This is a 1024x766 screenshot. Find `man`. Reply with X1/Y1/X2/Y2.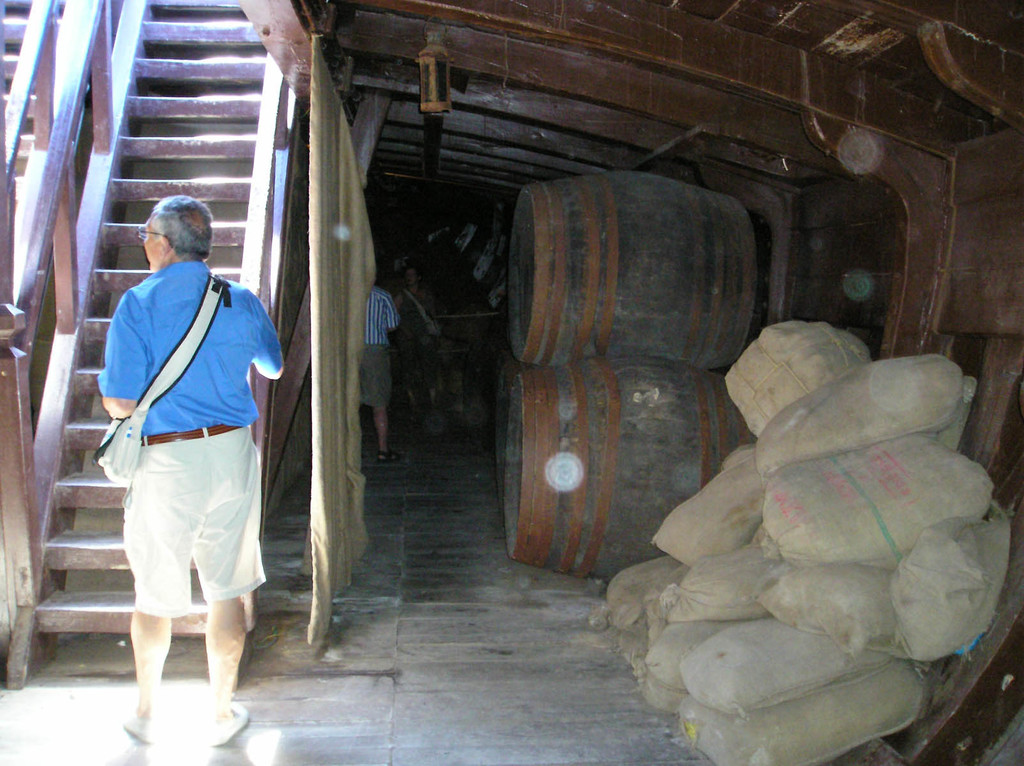
392/263/440/429.
